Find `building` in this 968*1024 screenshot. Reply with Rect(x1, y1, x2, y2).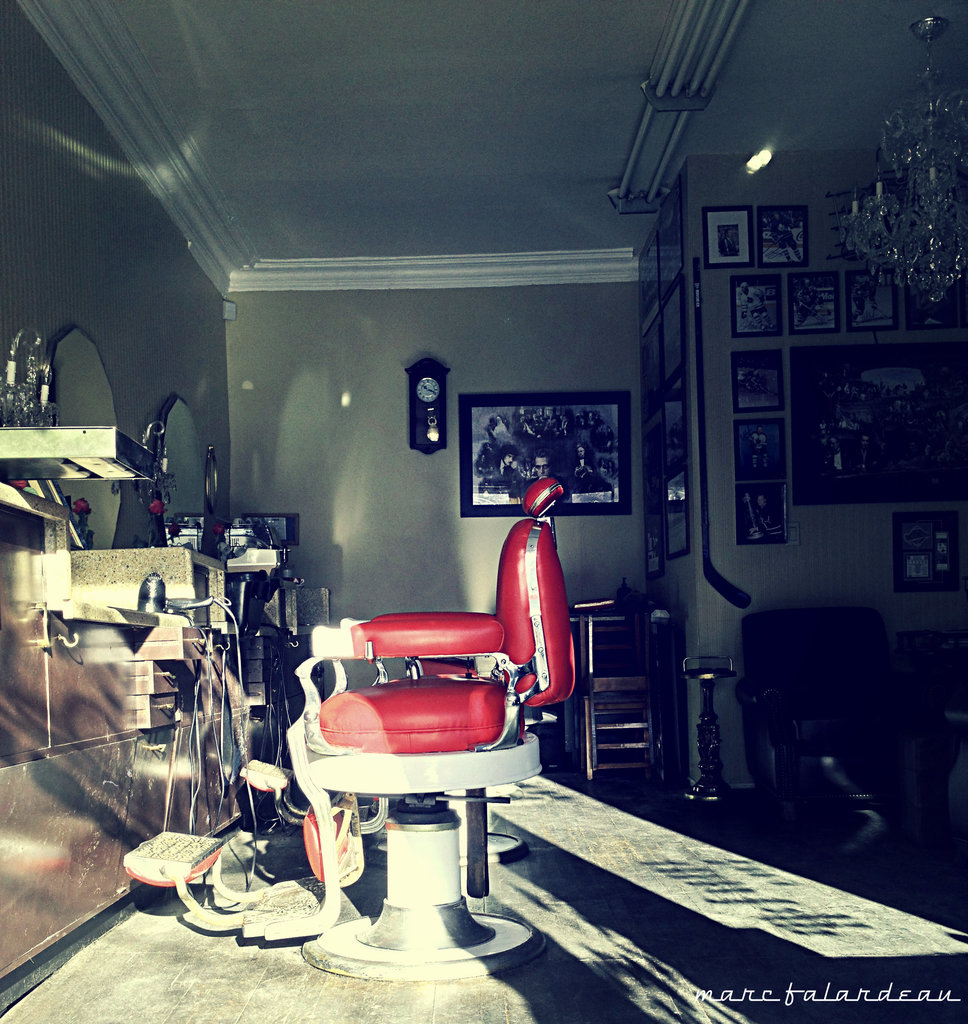
Rect(0, 1, 967, 1023).
